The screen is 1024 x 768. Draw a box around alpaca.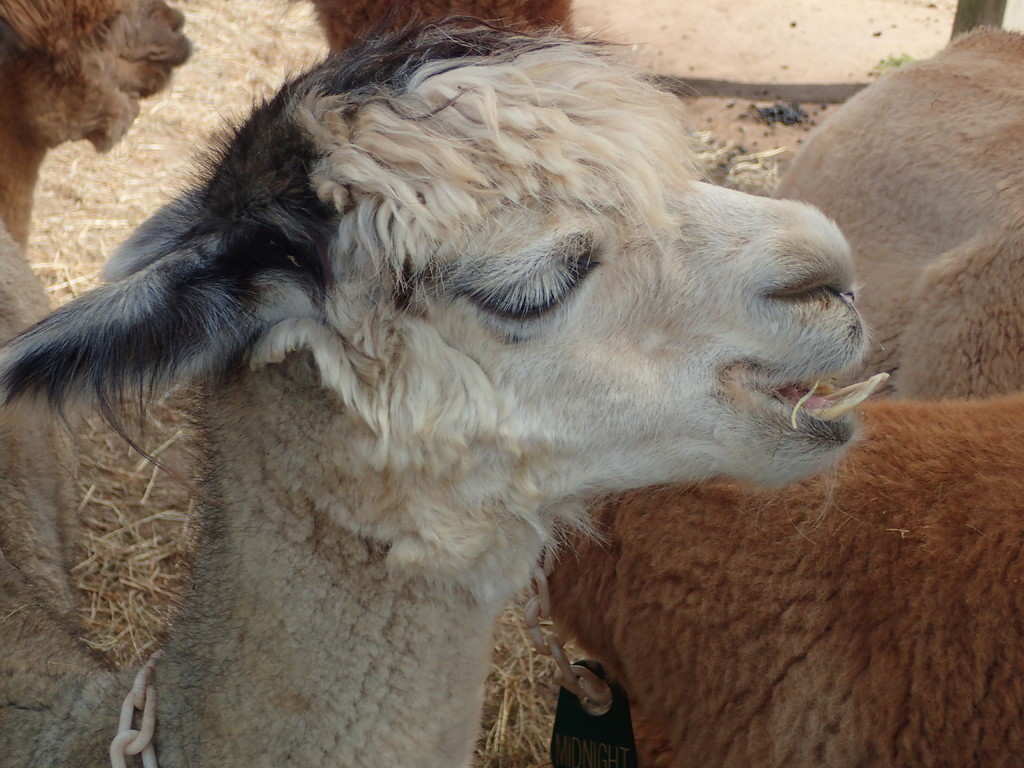
crop(0, 0, 195, 257).
